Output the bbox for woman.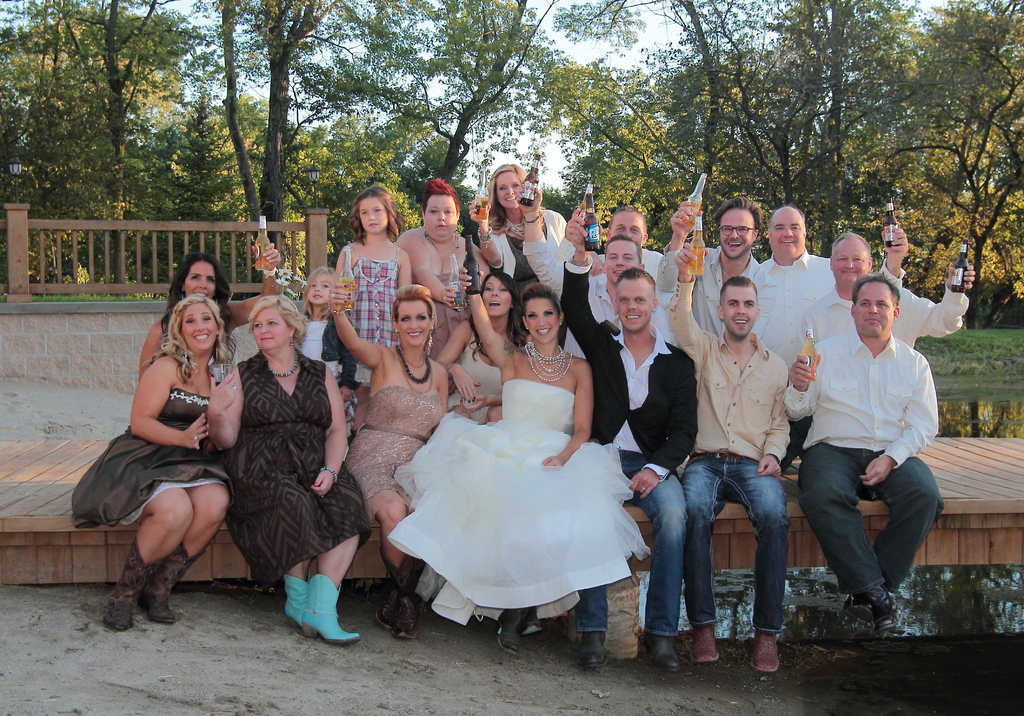
<region>204, 292, 378, 645</region>.
